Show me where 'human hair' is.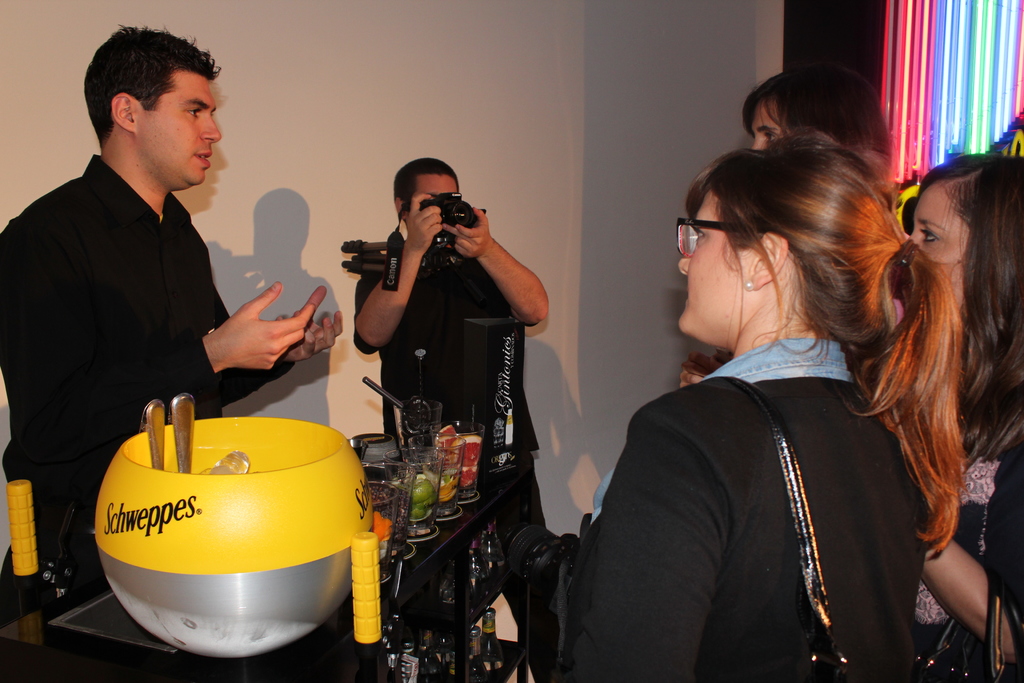
'human hair' is at 684,127,982,556.
